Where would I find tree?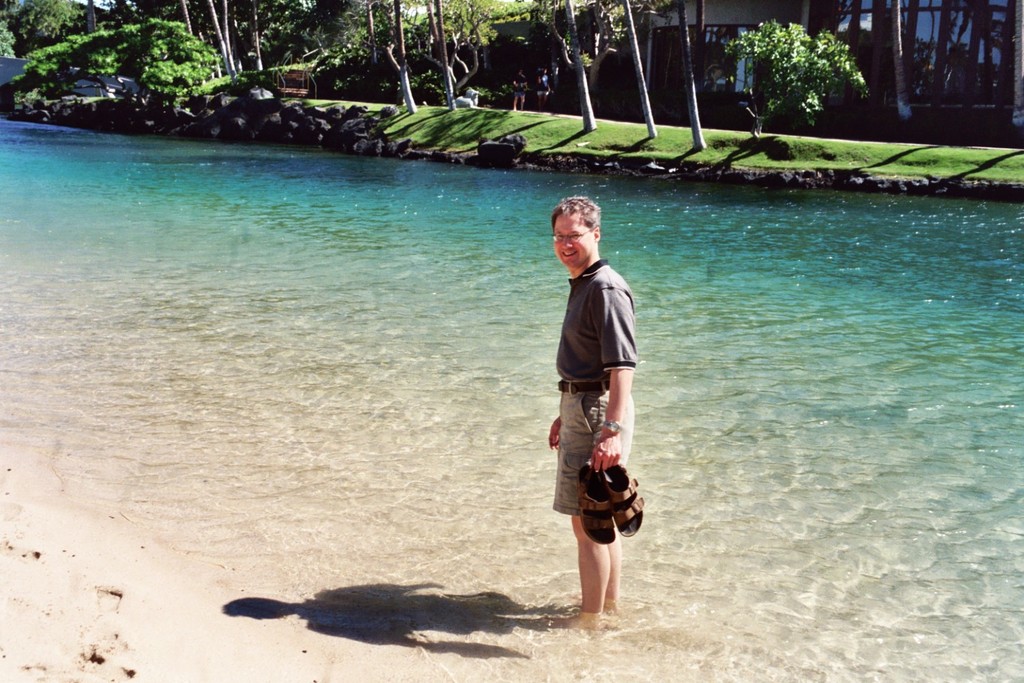
At bbox=(14, 18, 227, 109).
